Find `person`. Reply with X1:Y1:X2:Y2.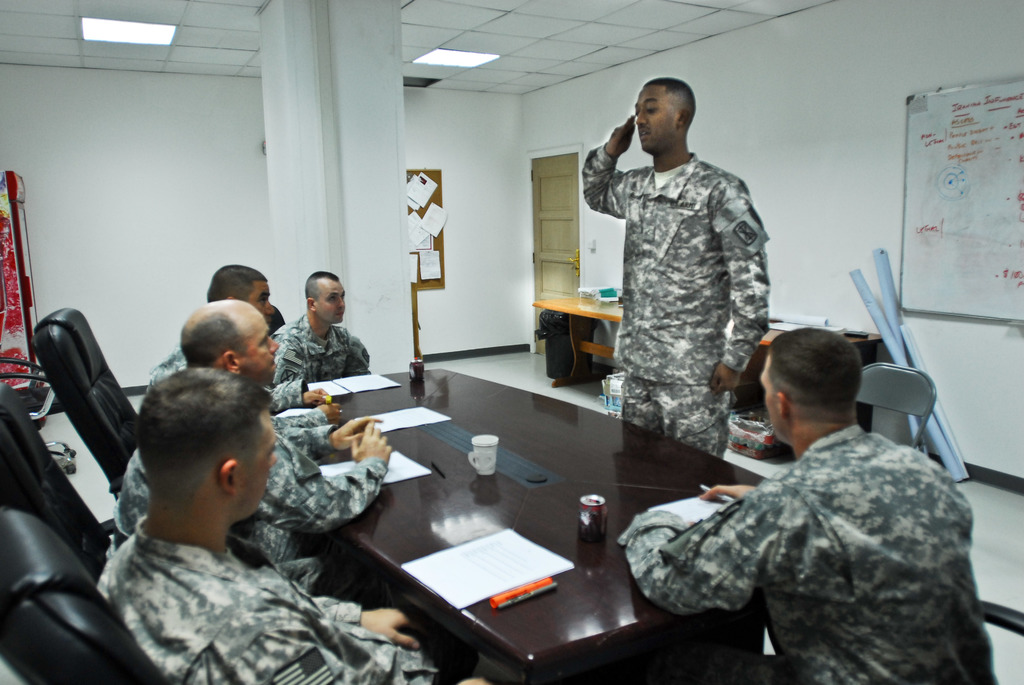
578:73:777:491.
